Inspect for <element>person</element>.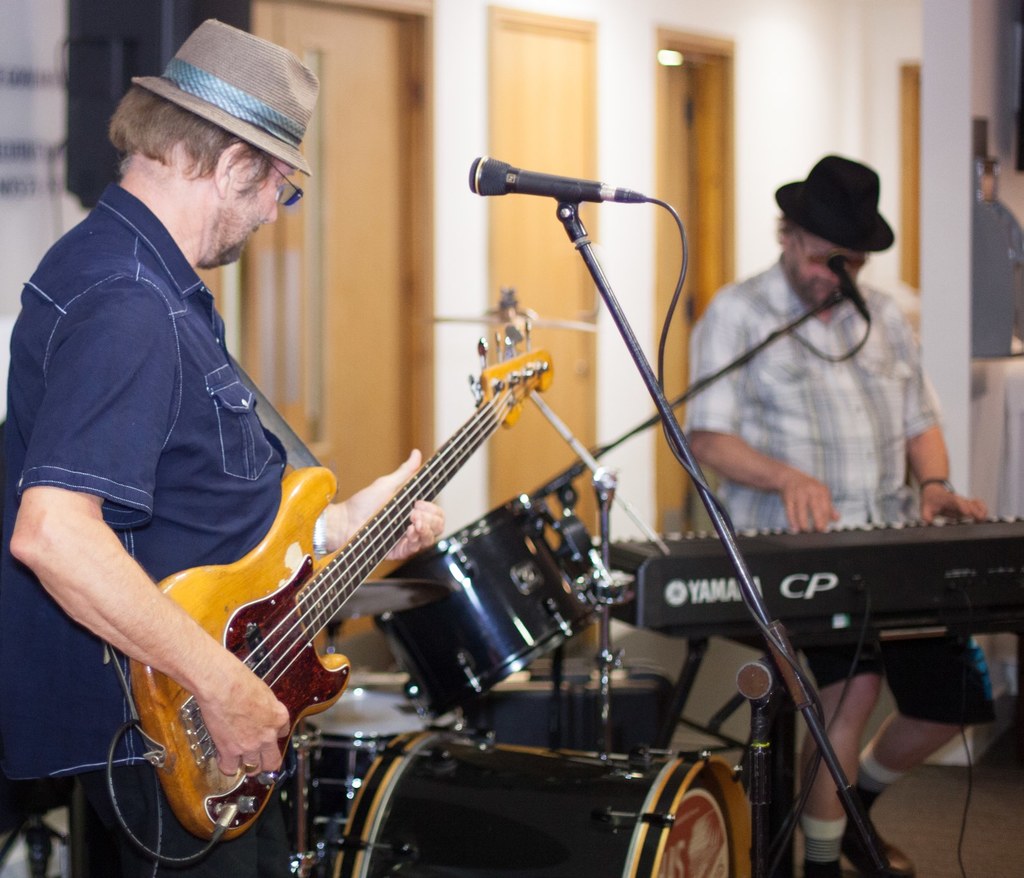
Inspection: 683, 156, 993, 877.
